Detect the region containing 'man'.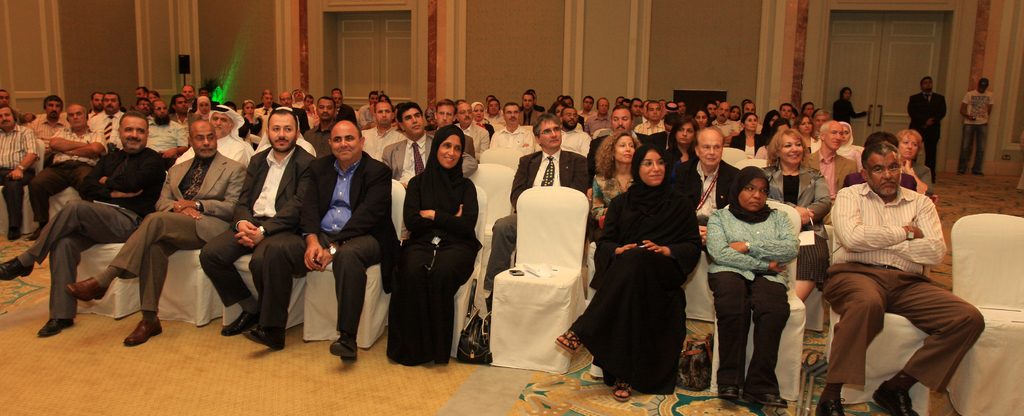
198,83,212,94.
